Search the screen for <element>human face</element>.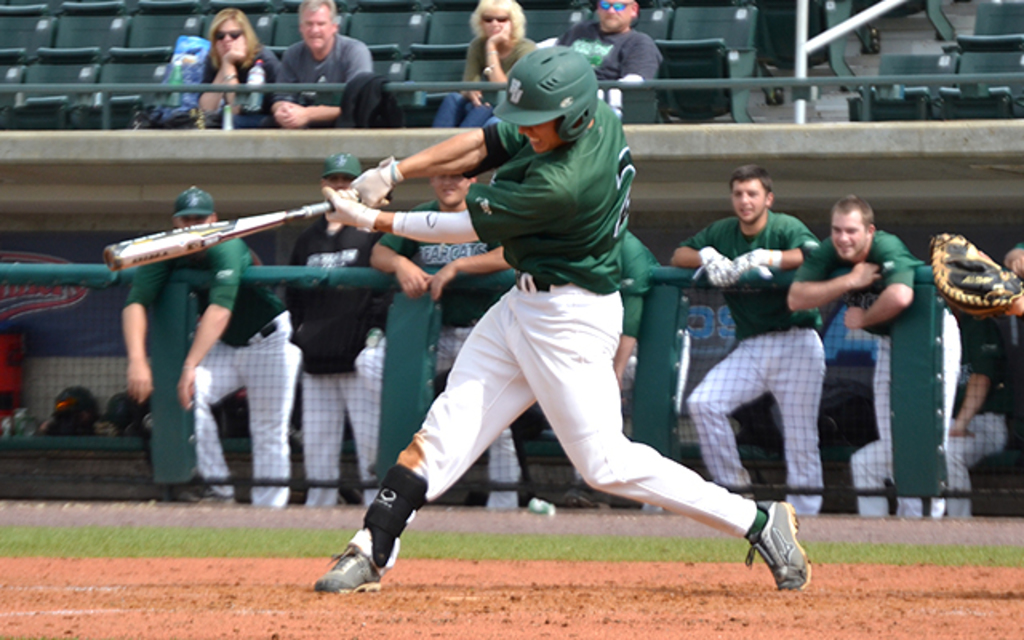
Found at select_region(318, 173, 354, 190).
